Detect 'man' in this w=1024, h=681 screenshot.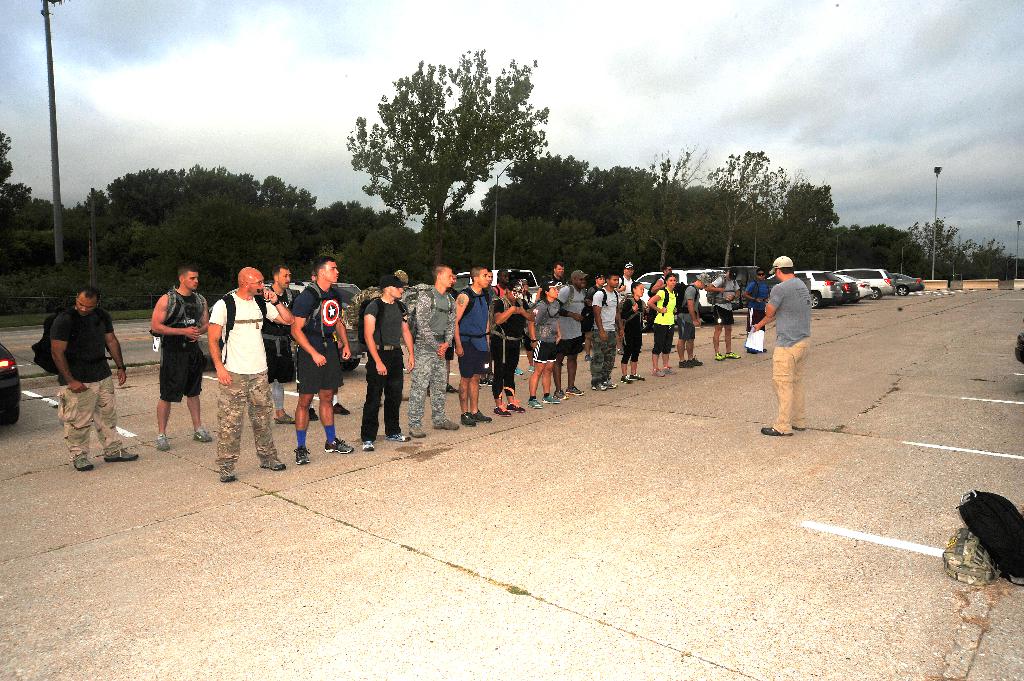
Detection: <region>410, 268, 460, 436</region>.
